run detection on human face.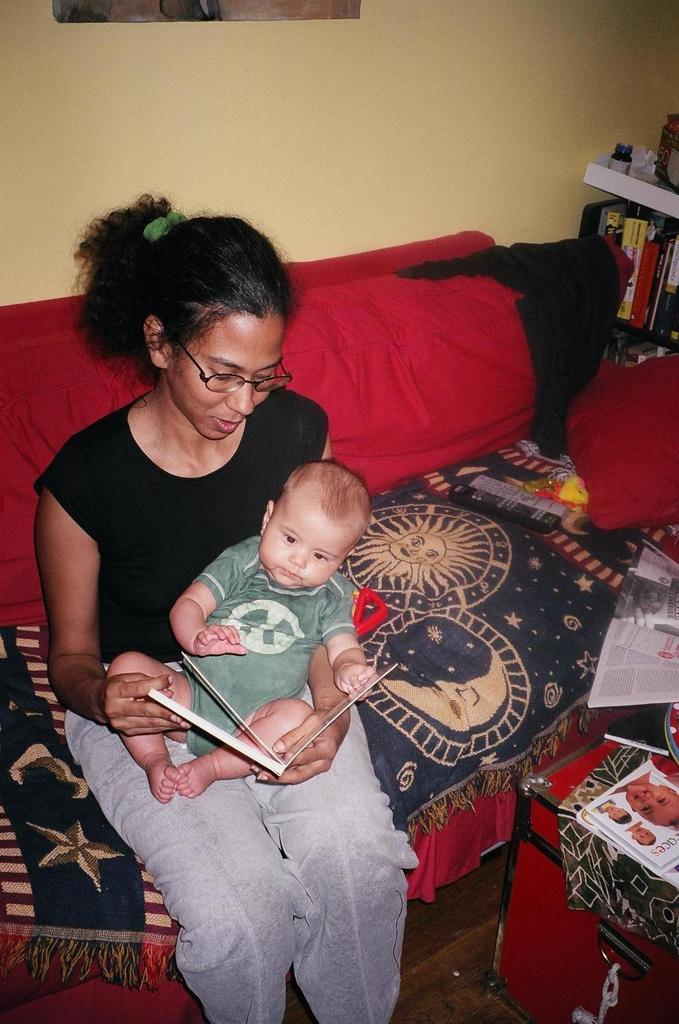
Result: 254 498 351 591.
